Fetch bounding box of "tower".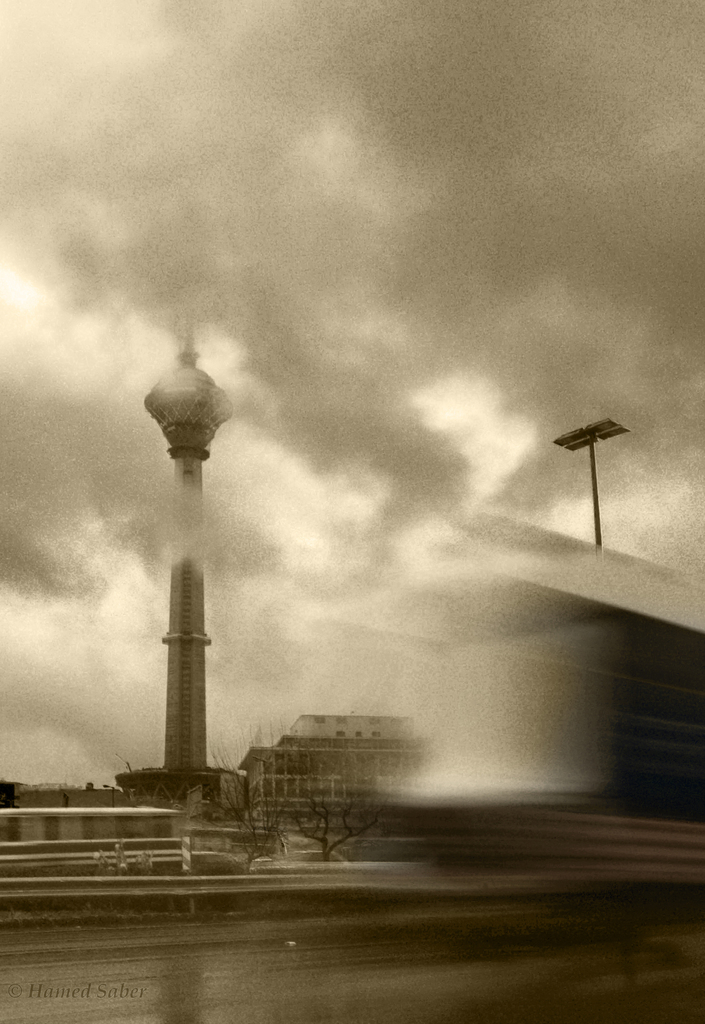
Bbox: [121,269,252,817].
